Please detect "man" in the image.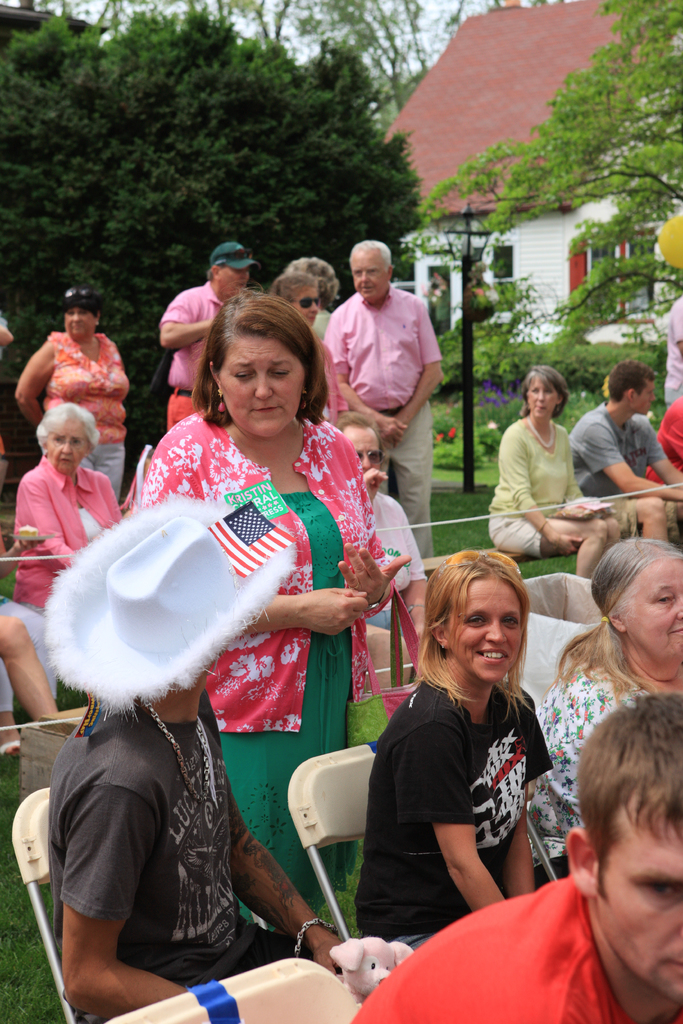
157 243 253 429.
